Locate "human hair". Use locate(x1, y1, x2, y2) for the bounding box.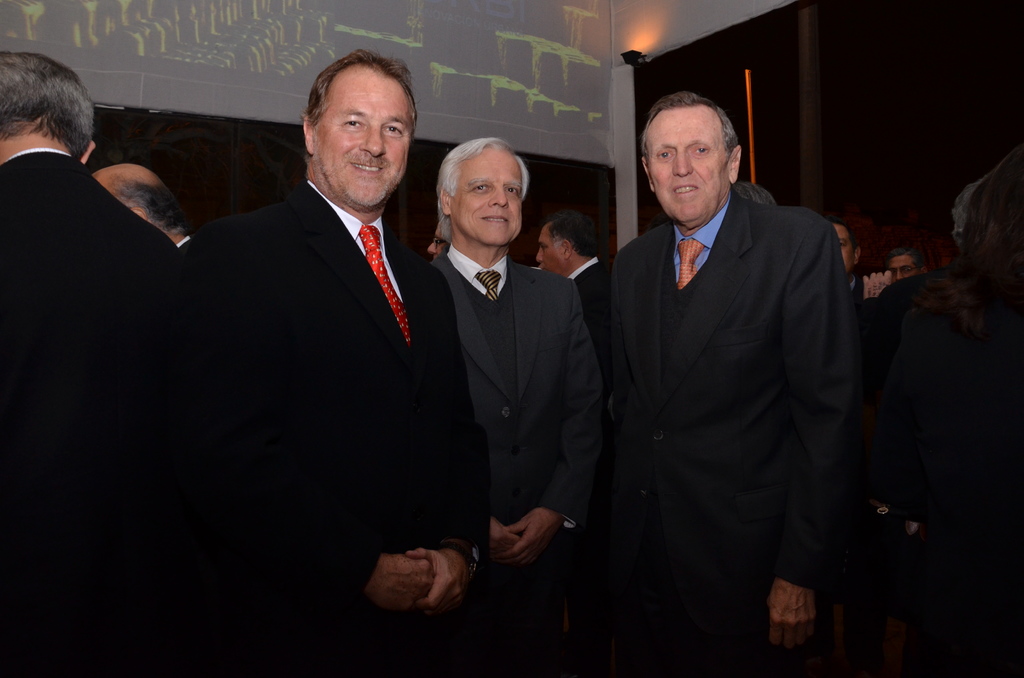
locate(110, 182, 189, 238).
